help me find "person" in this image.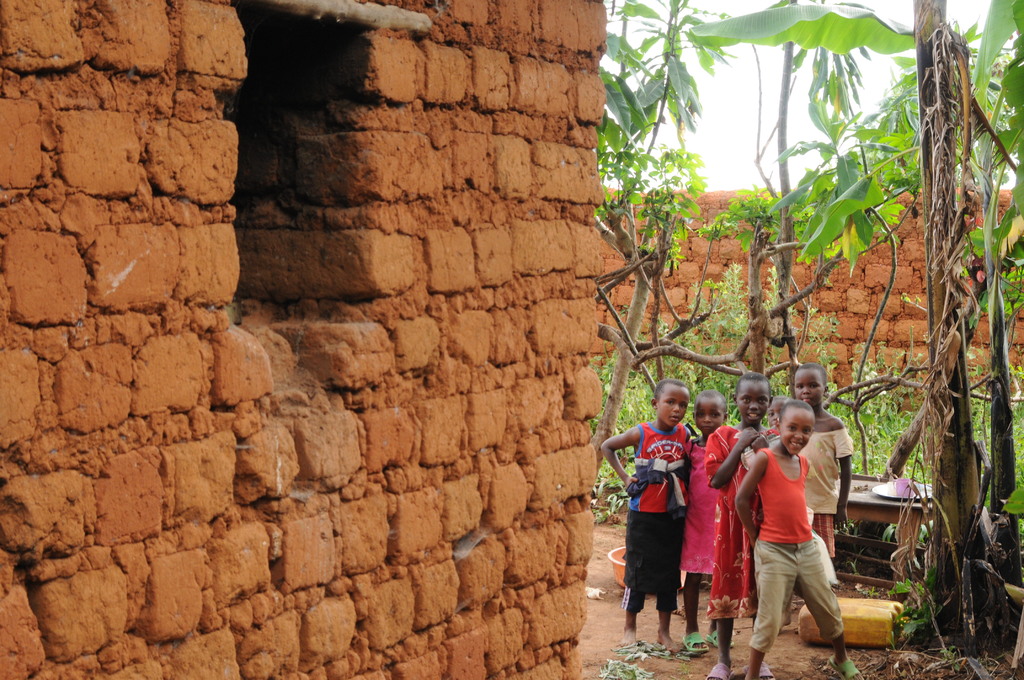
Found it: <box>783,362,850,585</box>.
